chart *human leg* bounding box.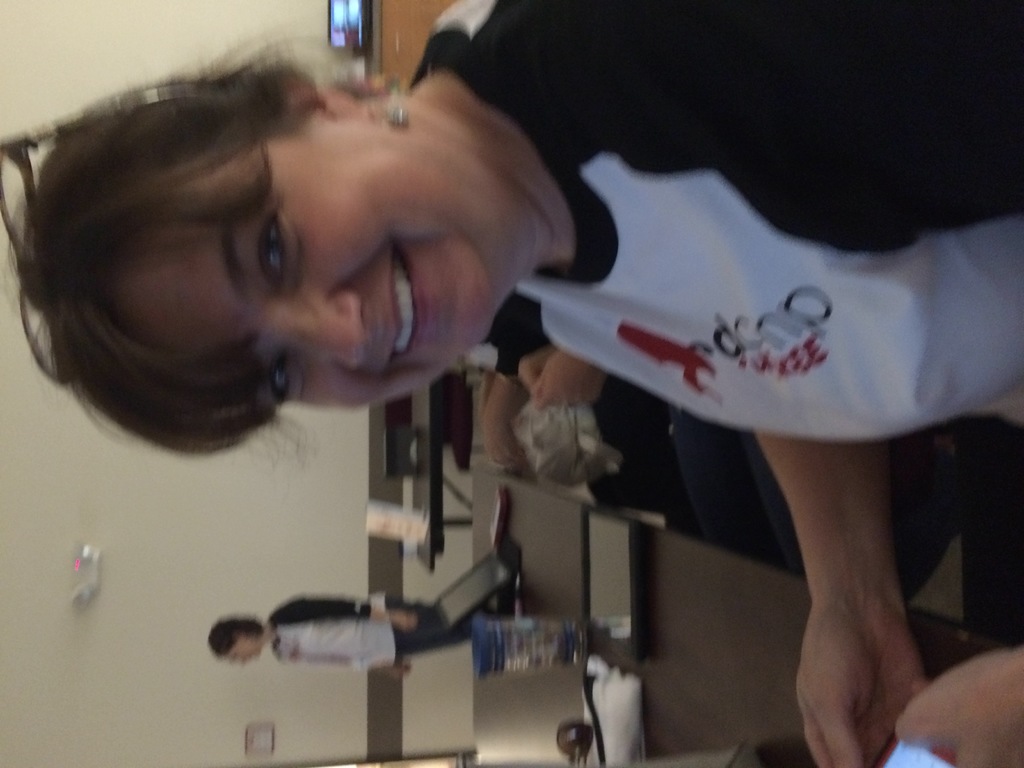
Charted: 387:591:484:655.
